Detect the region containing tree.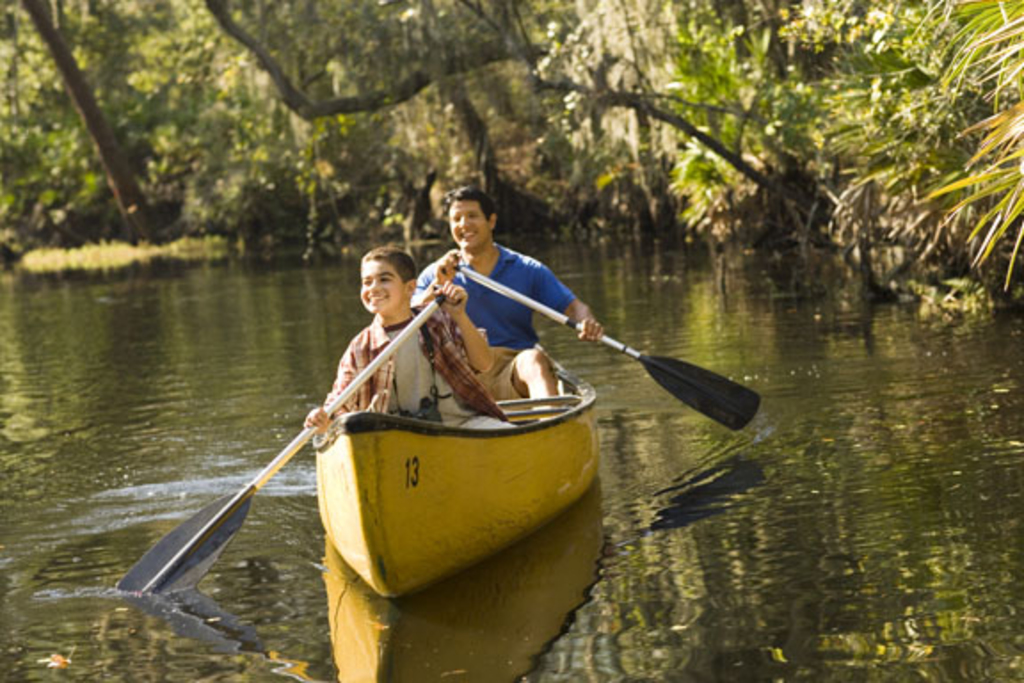
[199,0,572,187].
